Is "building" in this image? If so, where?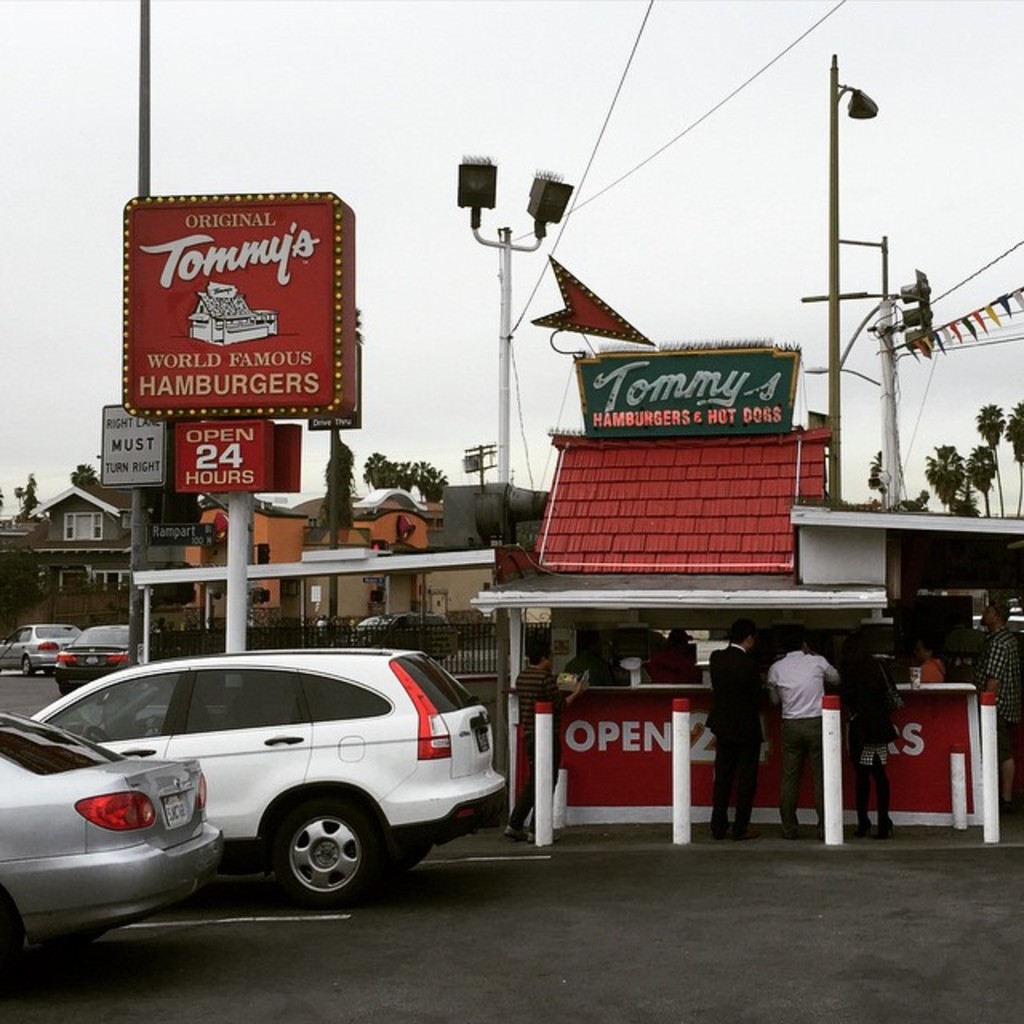
Yes, at (left=0, top=472, right=152, bottom=624).
